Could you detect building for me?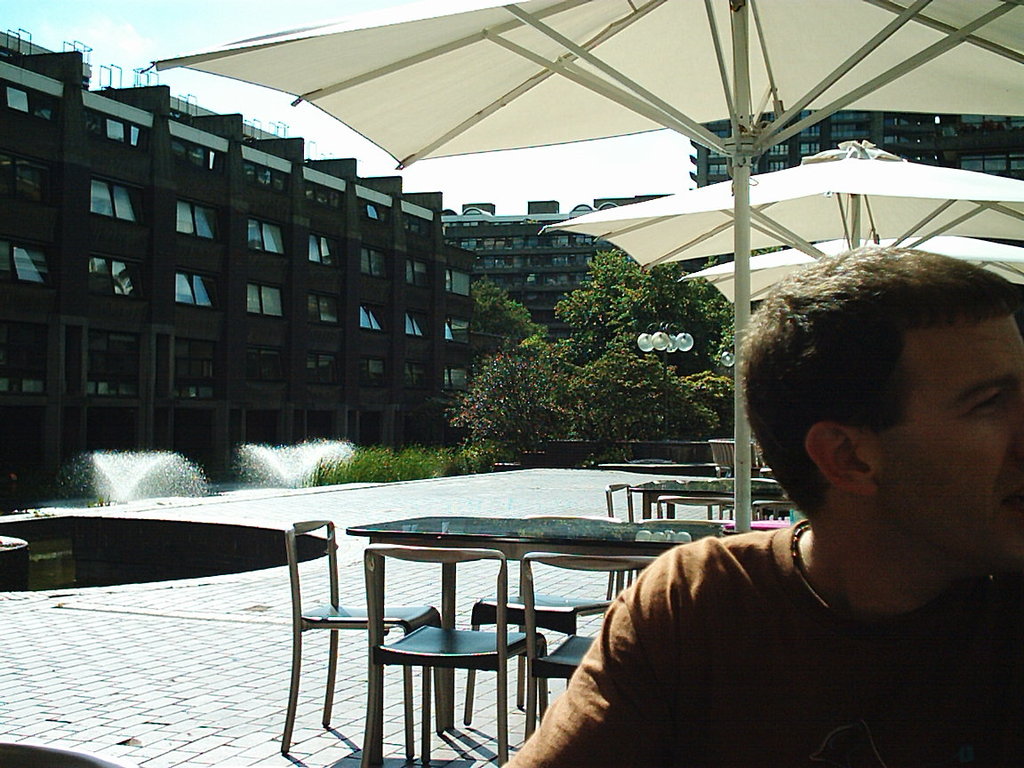
Detection result: (left=445, top=190, right=668, bottom=338).
